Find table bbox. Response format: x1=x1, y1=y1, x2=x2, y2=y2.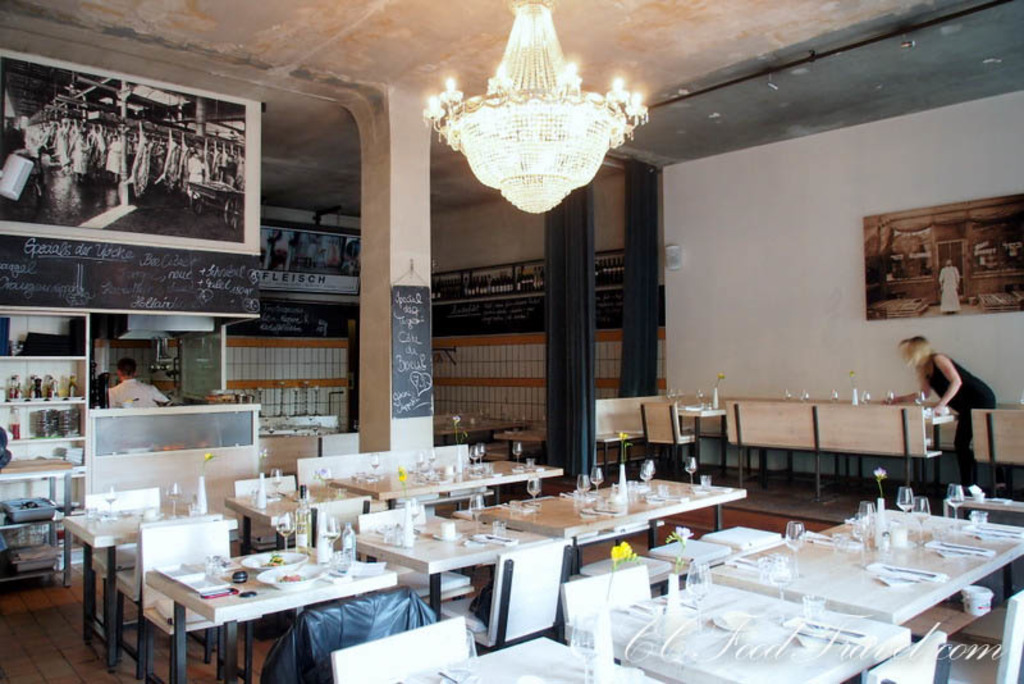
x1=332, y1=515, x2=556, y2=619.
